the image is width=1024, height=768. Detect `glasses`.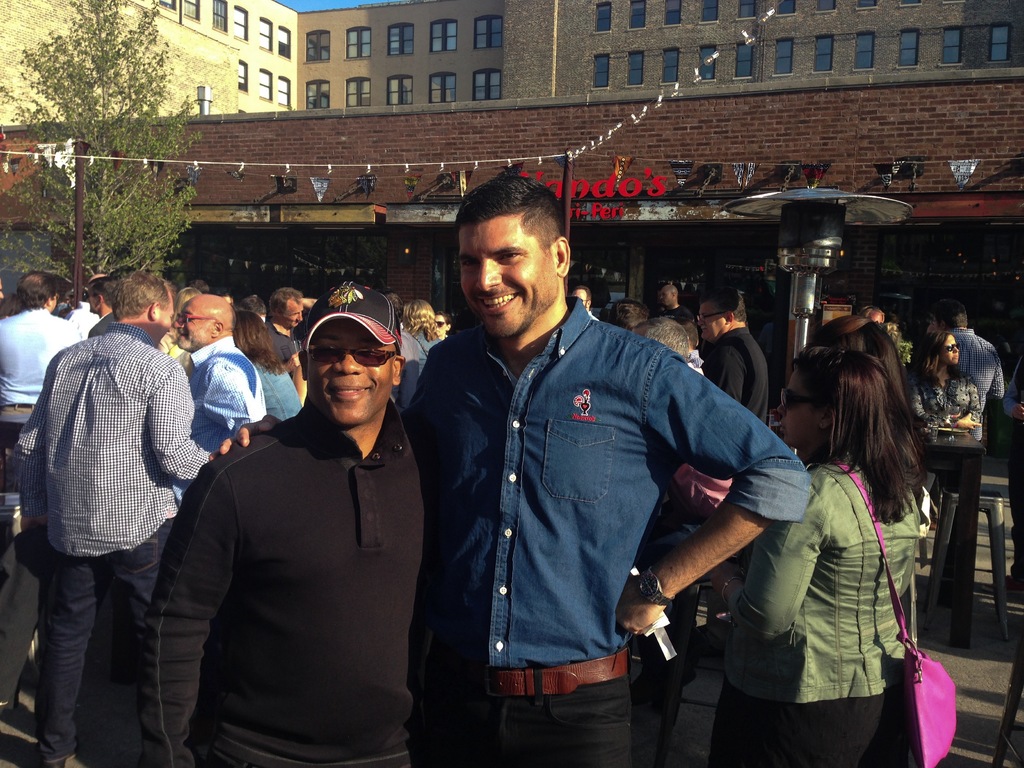
Detection: [696, 311, 729, 324].
